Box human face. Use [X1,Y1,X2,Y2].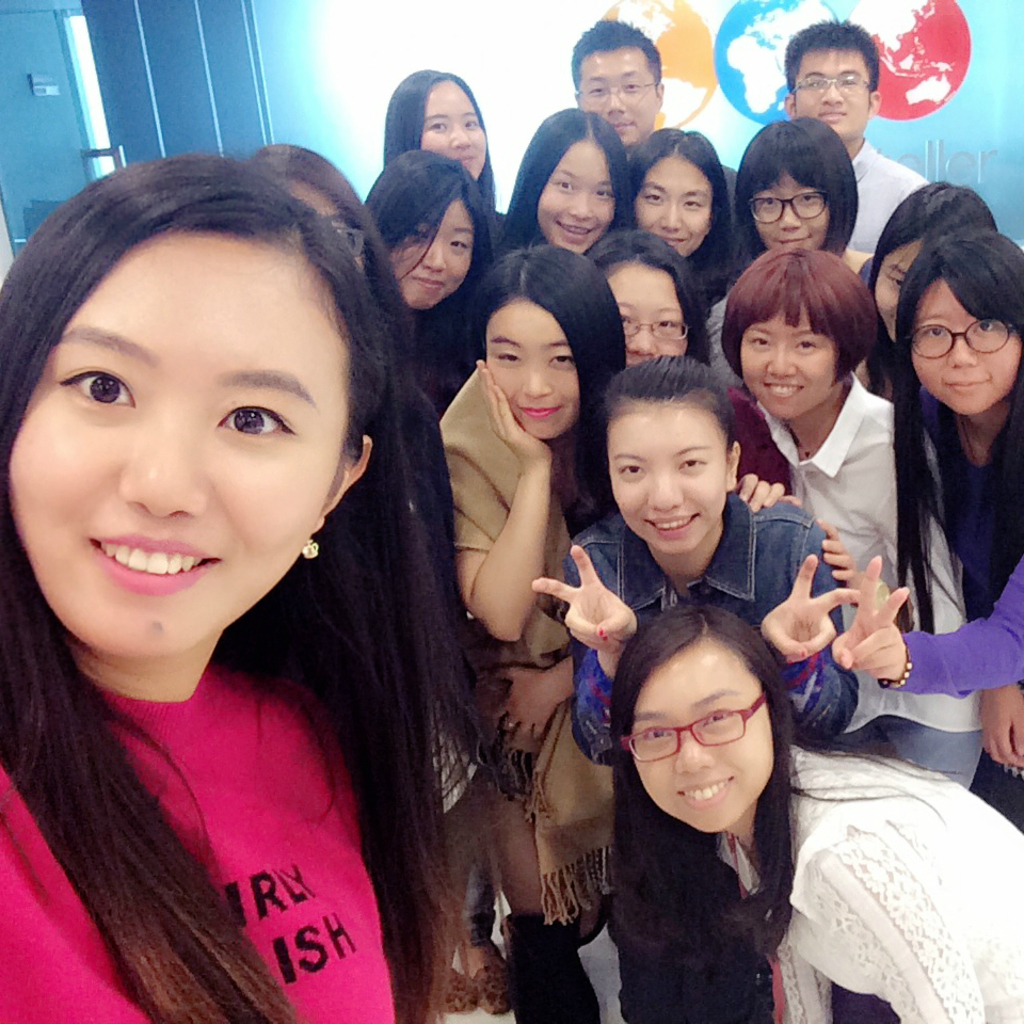
[609,395,729,555].
